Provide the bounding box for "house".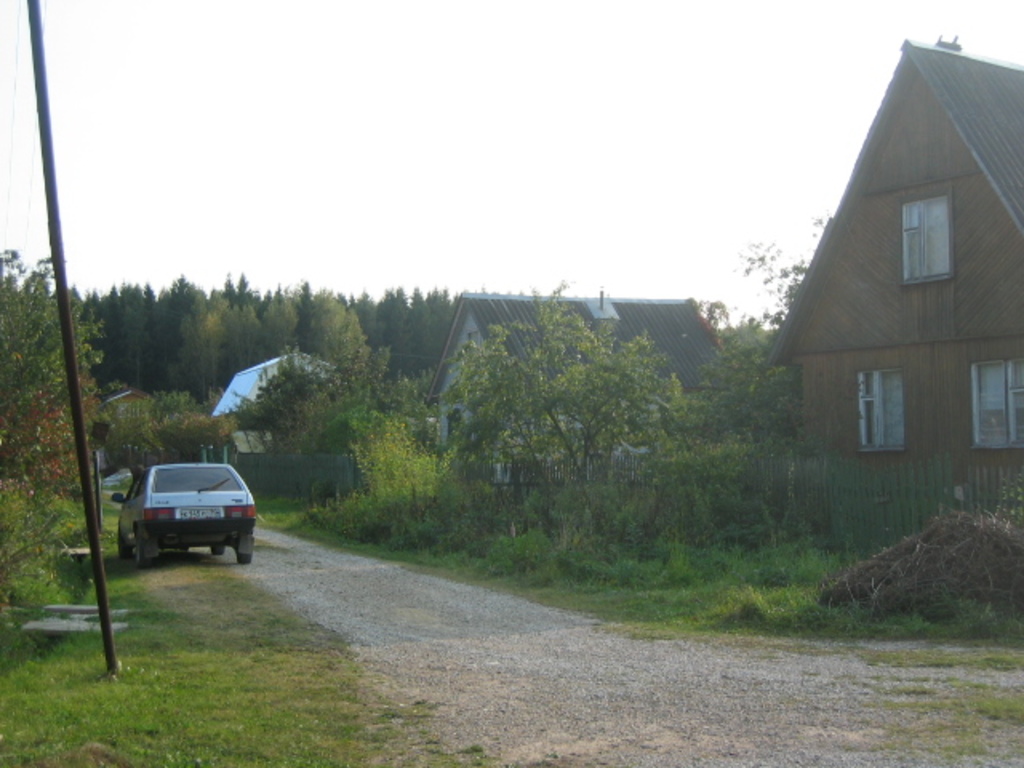
BBox(762, 0, 1019, 571).
